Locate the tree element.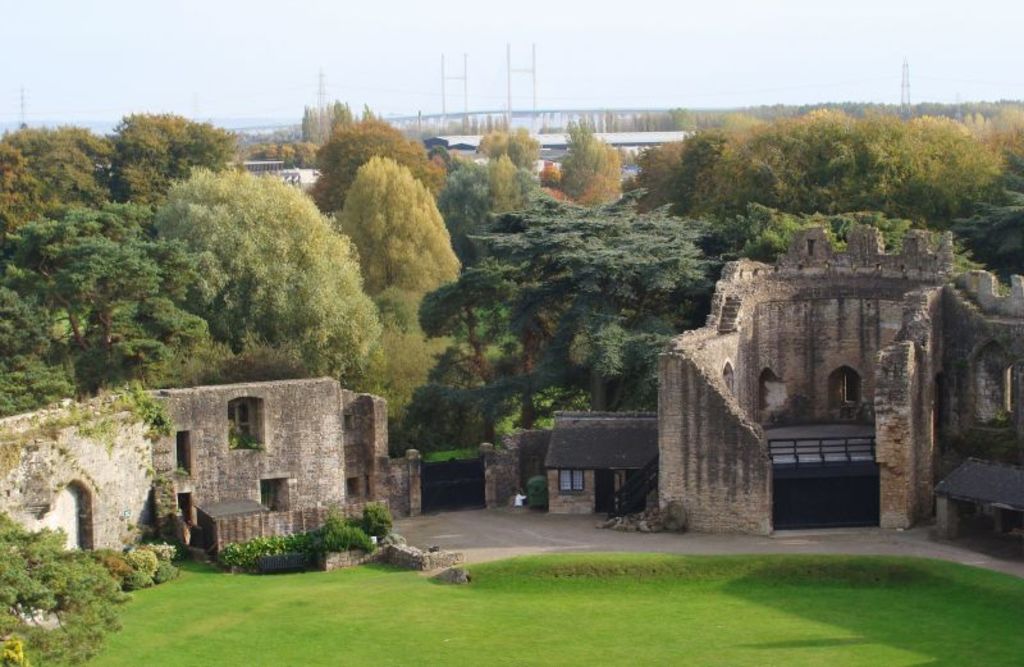
Element bbox: (0, 123, 119, 239).
